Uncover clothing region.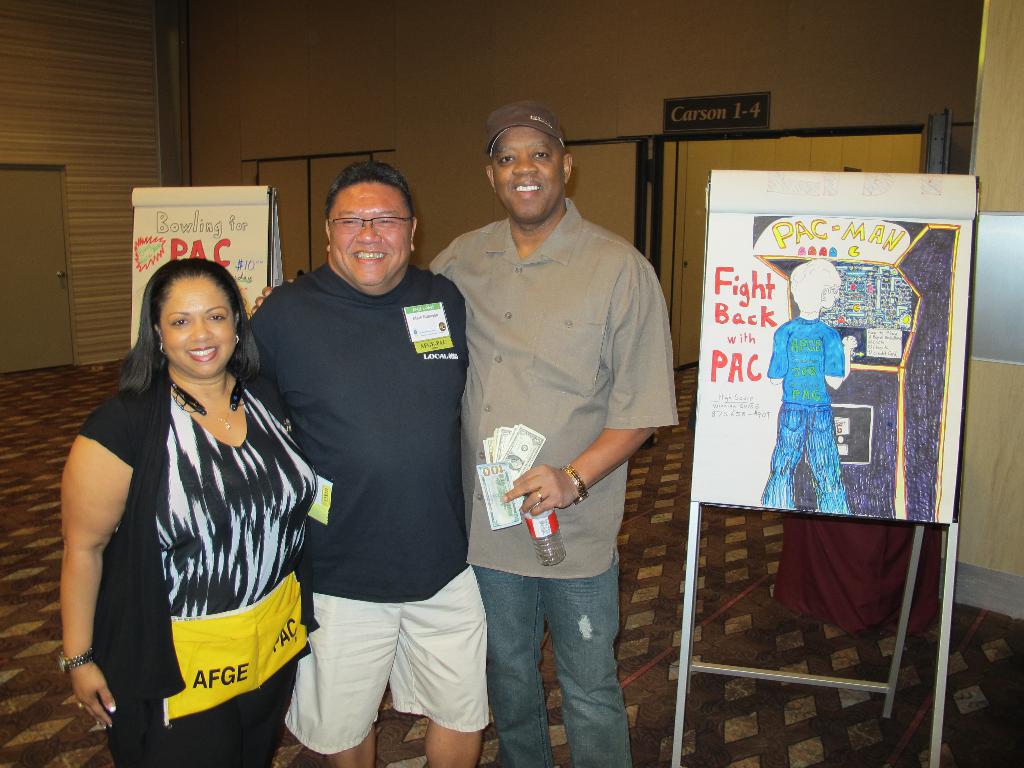
Uncovered: x1=69, y1=374, x2=332, y2=764.
